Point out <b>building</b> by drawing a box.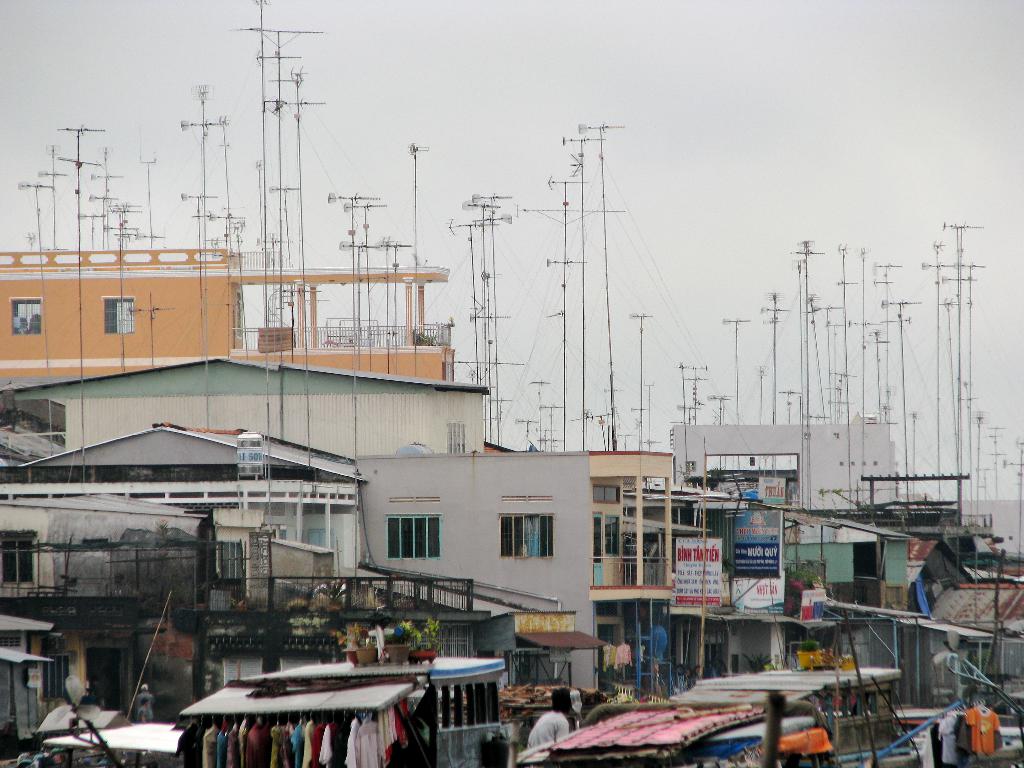
[x1=666, y1=417, x2=1023, y2=582].
